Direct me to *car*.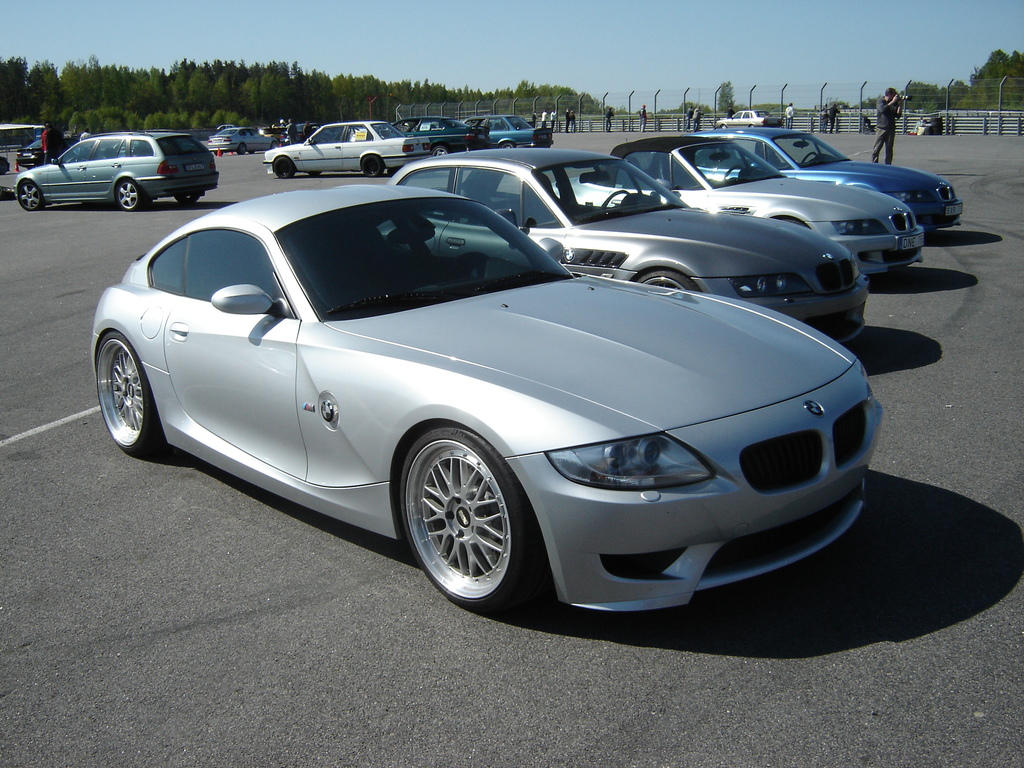
Direction: l=207, t=127, r=278, b=156.
